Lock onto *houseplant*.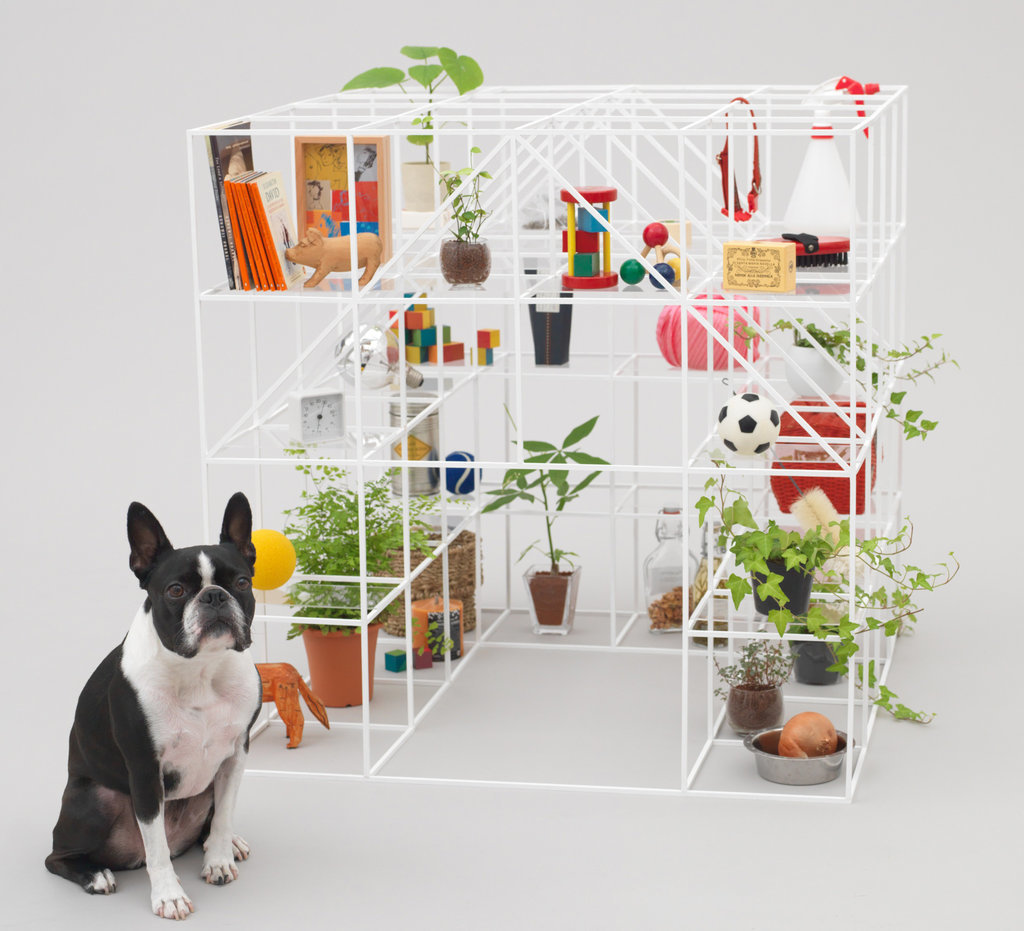
Locked: left=289, top=436, right=399, bottom=697.
